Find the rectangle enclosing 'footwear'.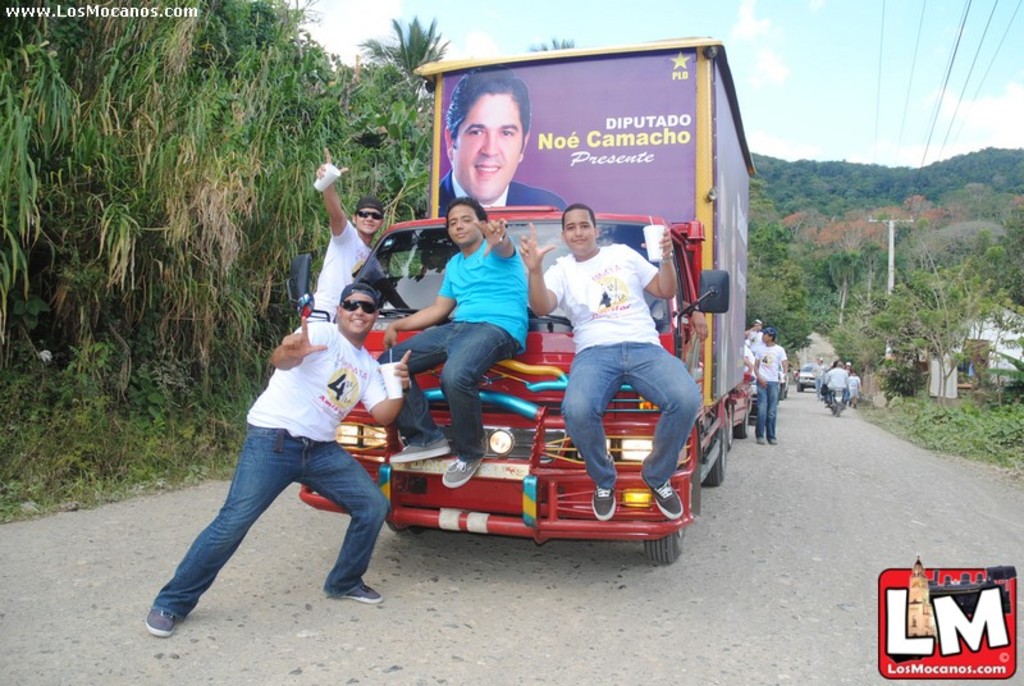
{"x1": 394, "y1": 433, "x2": 449, "y2": 470}.
